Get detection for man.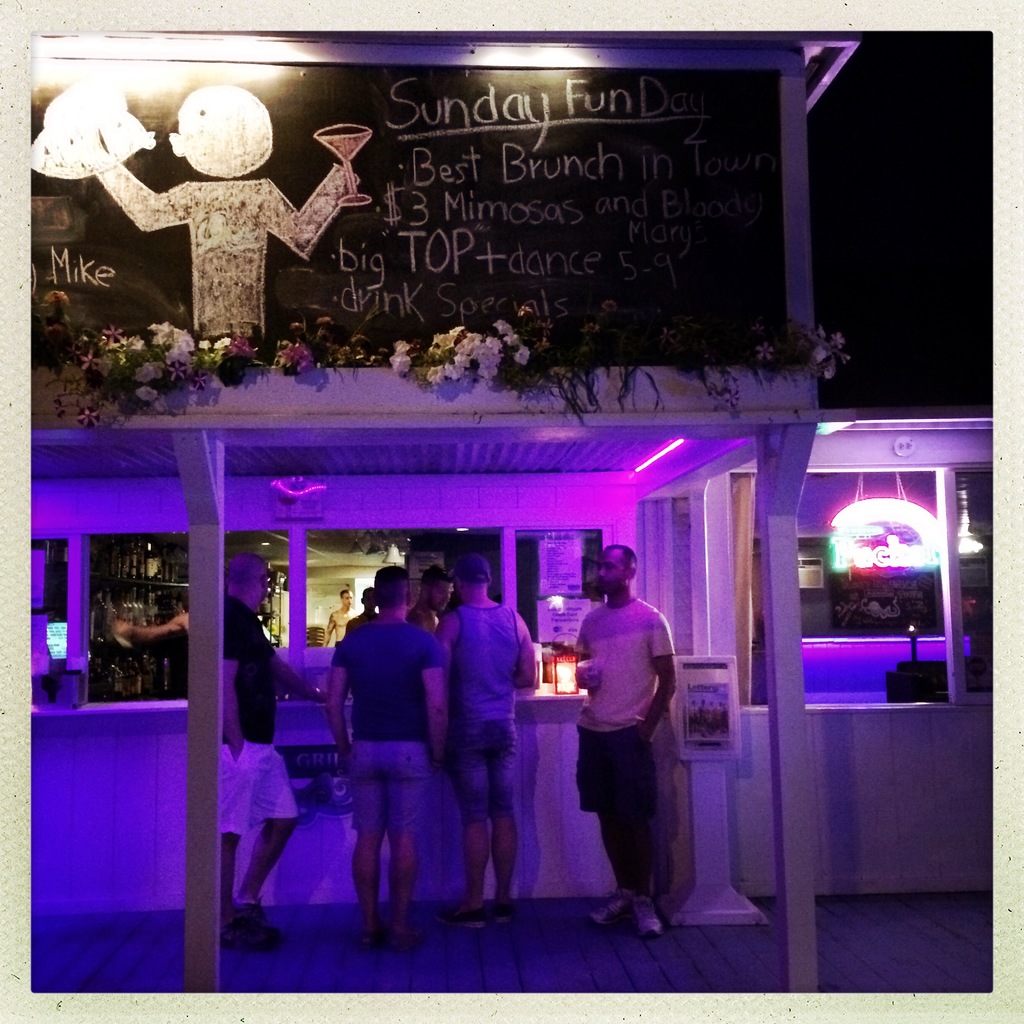
Detection: crop(685, 697, 700, 735).
